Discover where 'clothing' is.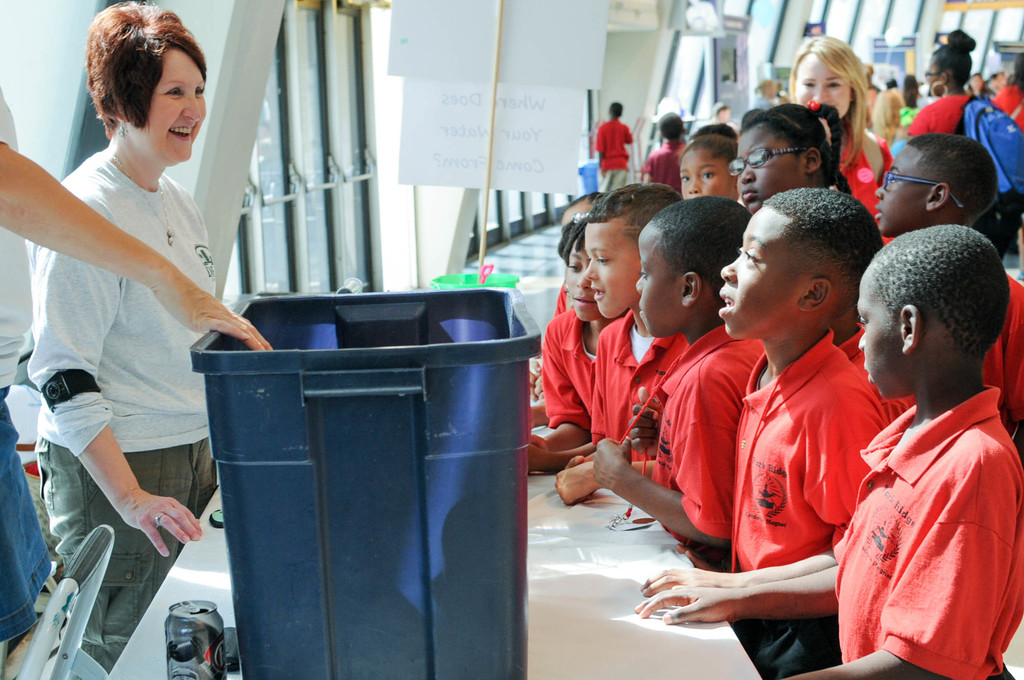
Discovered at BBox(538, 305, 599, 429).
